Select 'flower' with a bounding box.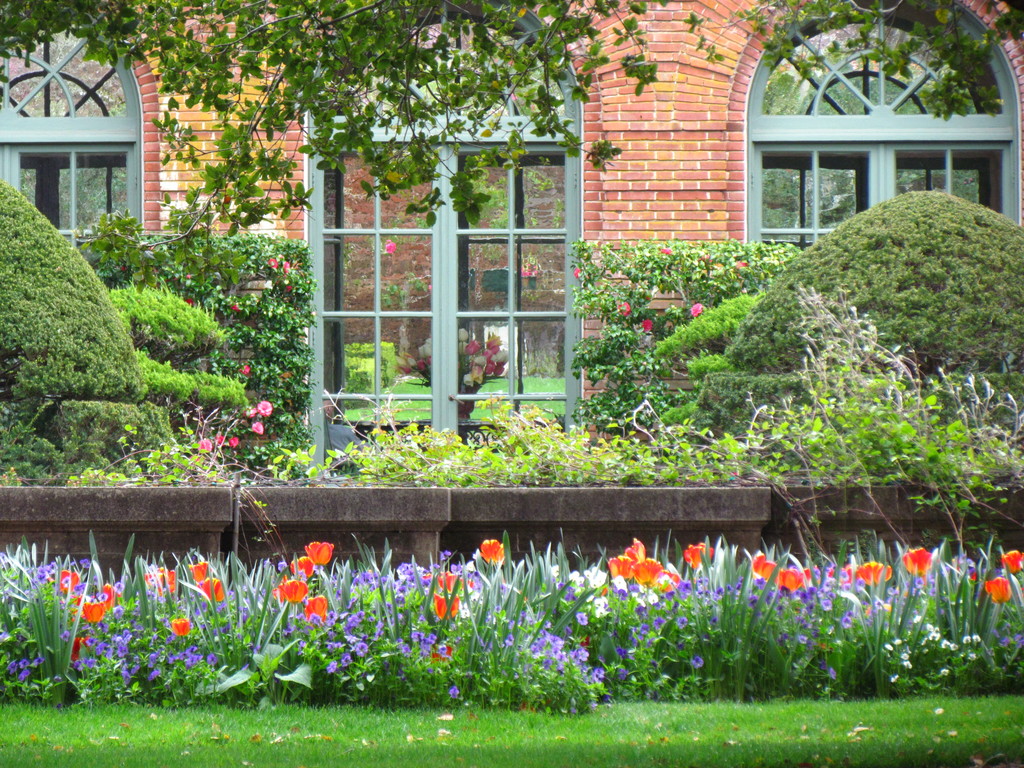
region(657, 246, 673, 257).
